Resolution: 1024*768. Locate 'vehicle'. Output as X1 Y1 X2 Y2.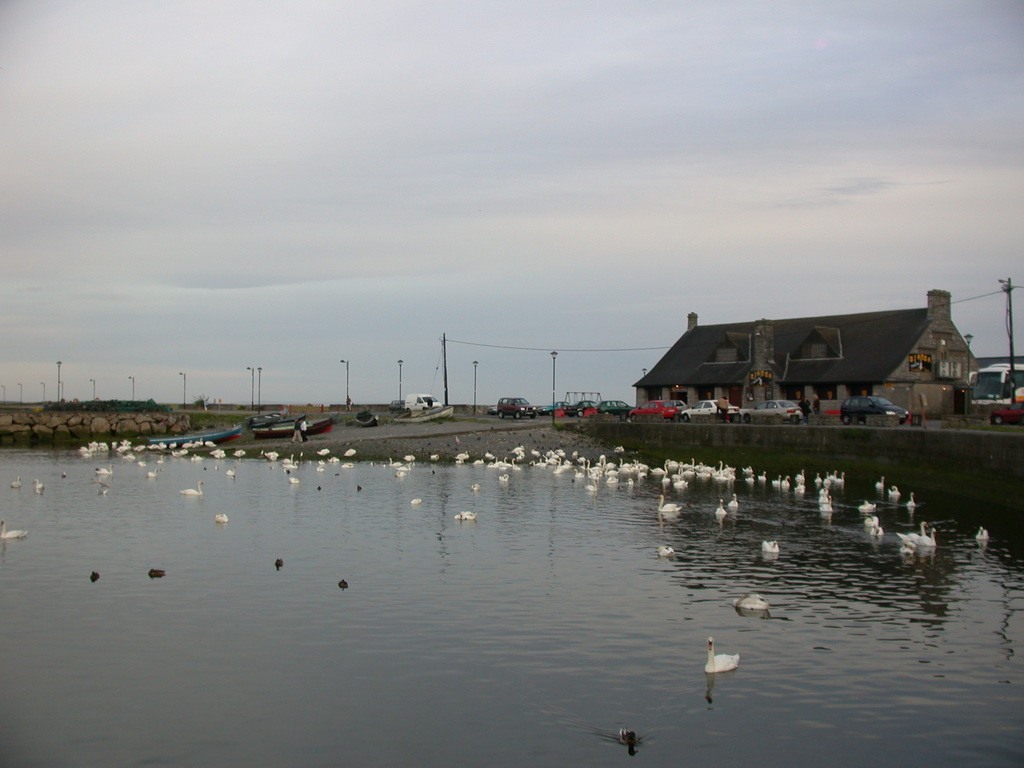
244 404 292 426.
